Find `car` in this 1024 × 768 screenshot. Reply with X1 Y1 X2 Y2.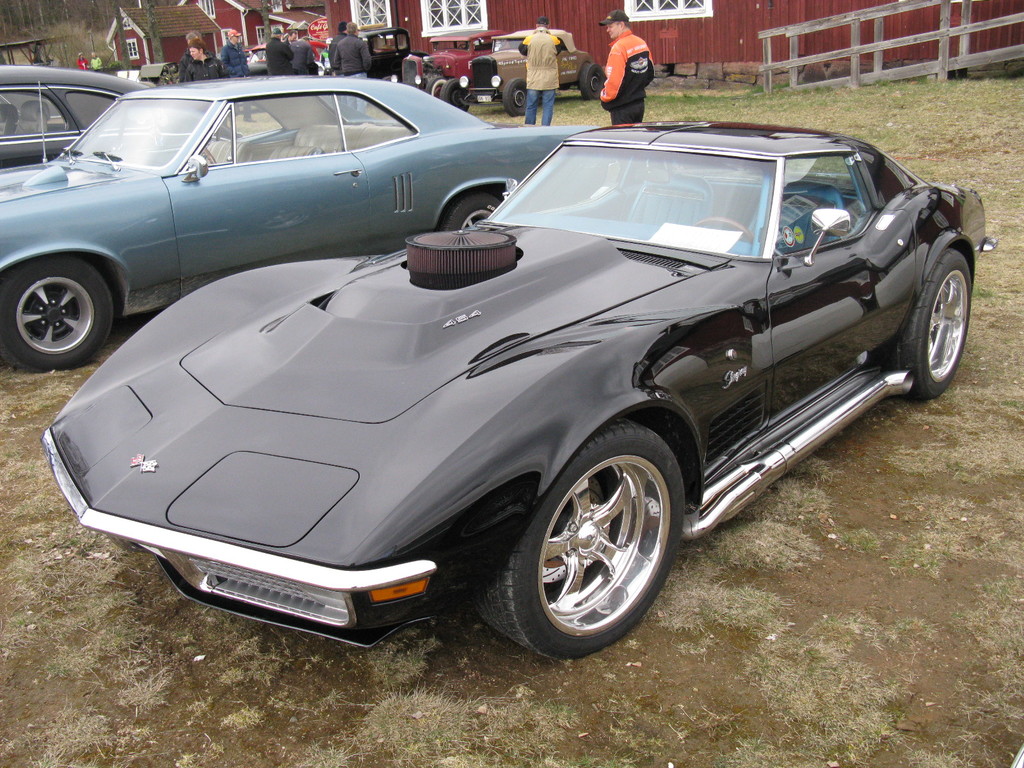
0 83 599 365.
